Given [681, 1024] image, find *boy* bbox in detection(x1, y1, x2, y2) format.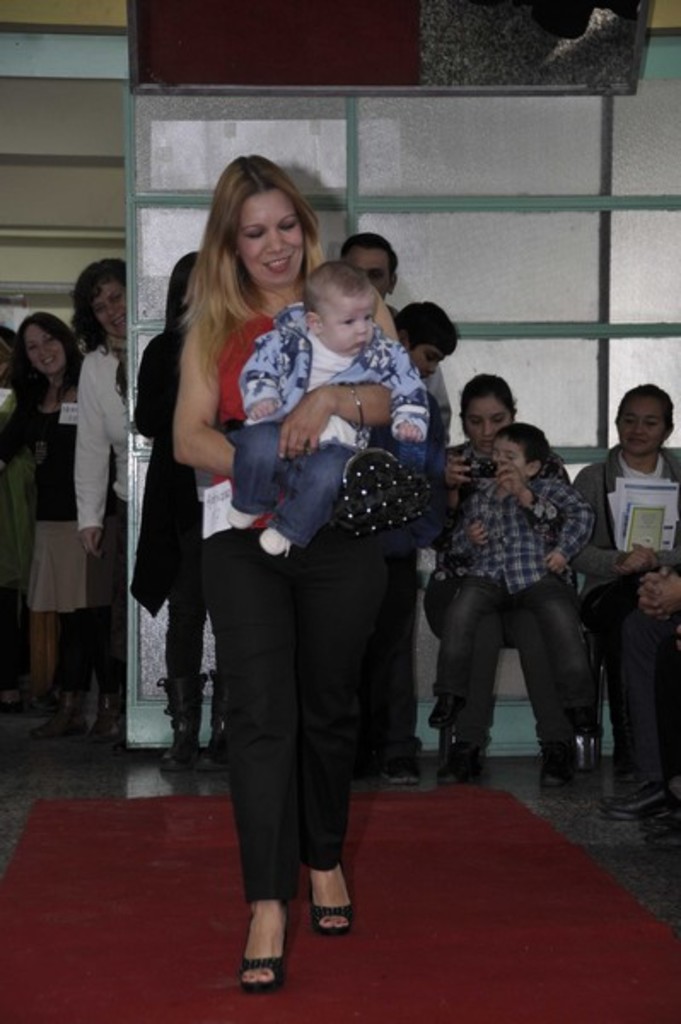
detection(411, 353, 609, 788).
